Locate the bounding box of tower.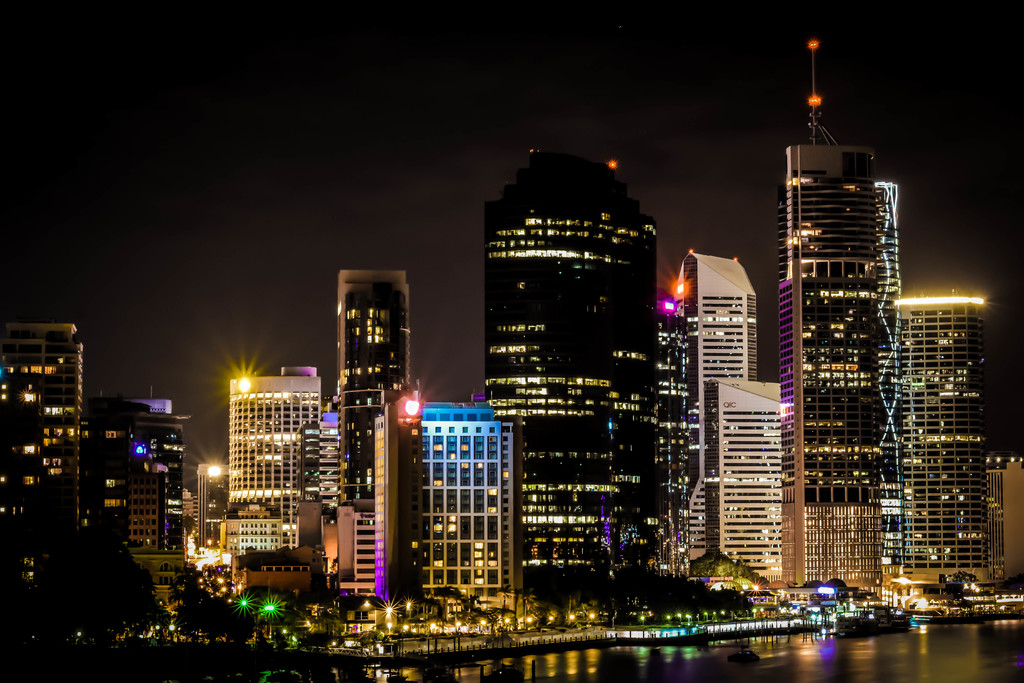
Bounding box: 896,303,1007,584.
